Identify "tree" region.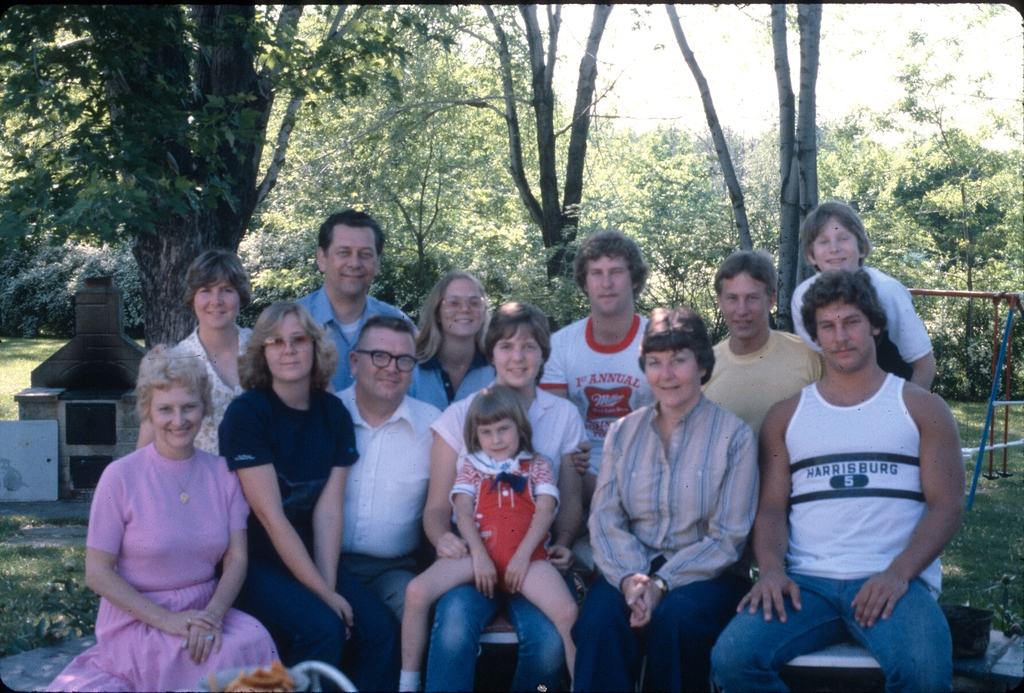
Region: [0, 0, 463, 345].
